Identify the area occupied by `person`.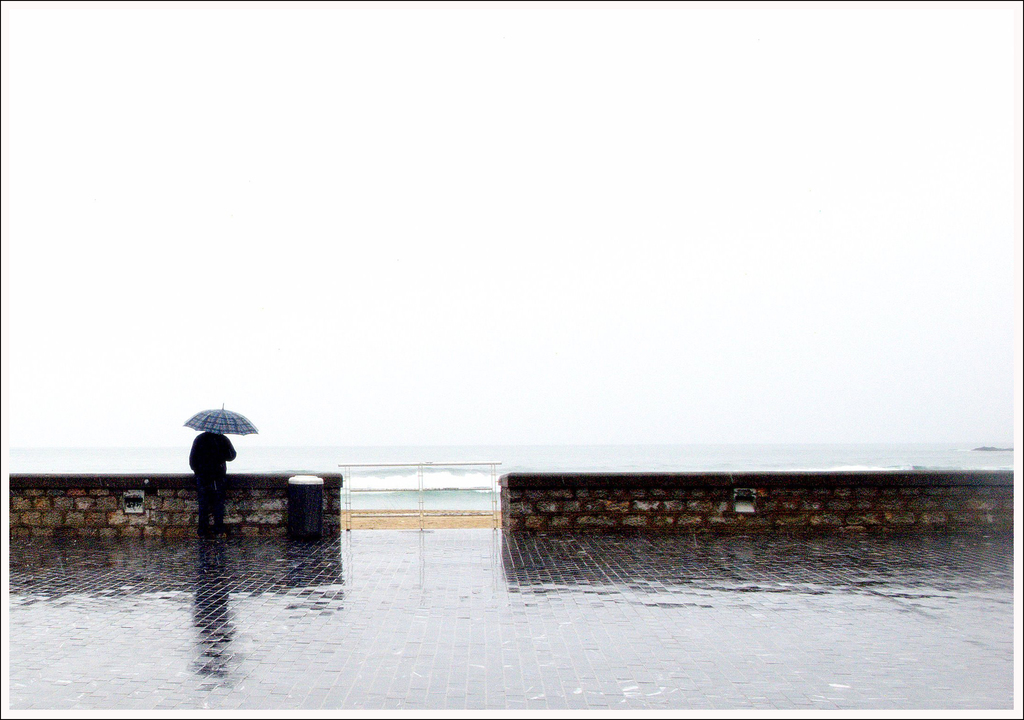
Area: BBox(192, 427, 239, 538).
